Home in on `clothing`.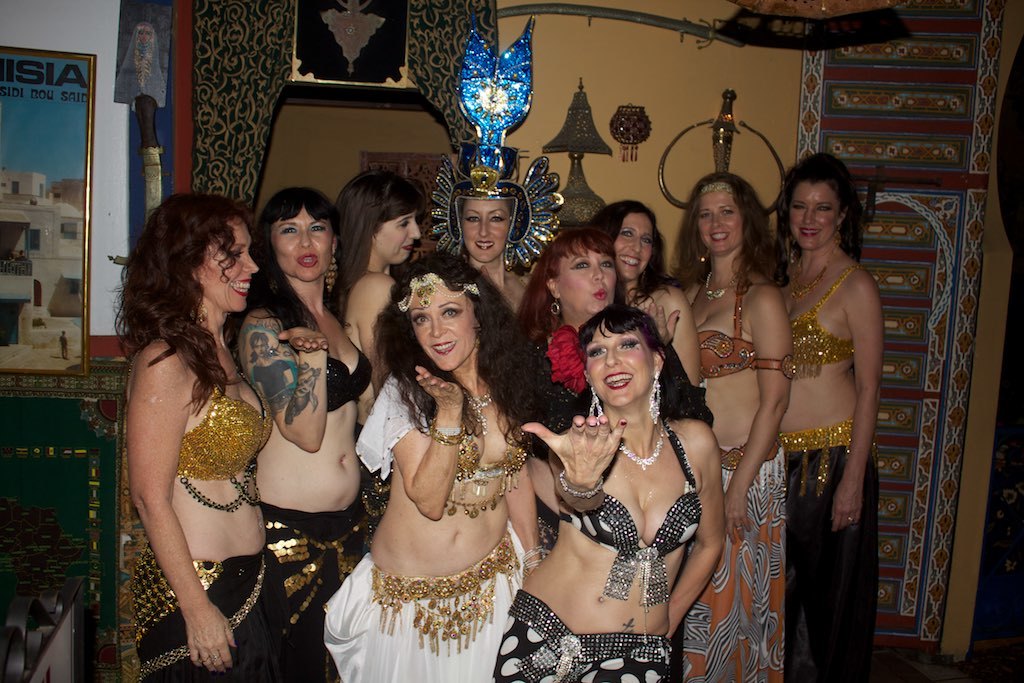
Homed in at {"x1": 773, "y1": 261, "x2": 890, "y2": 682}.
